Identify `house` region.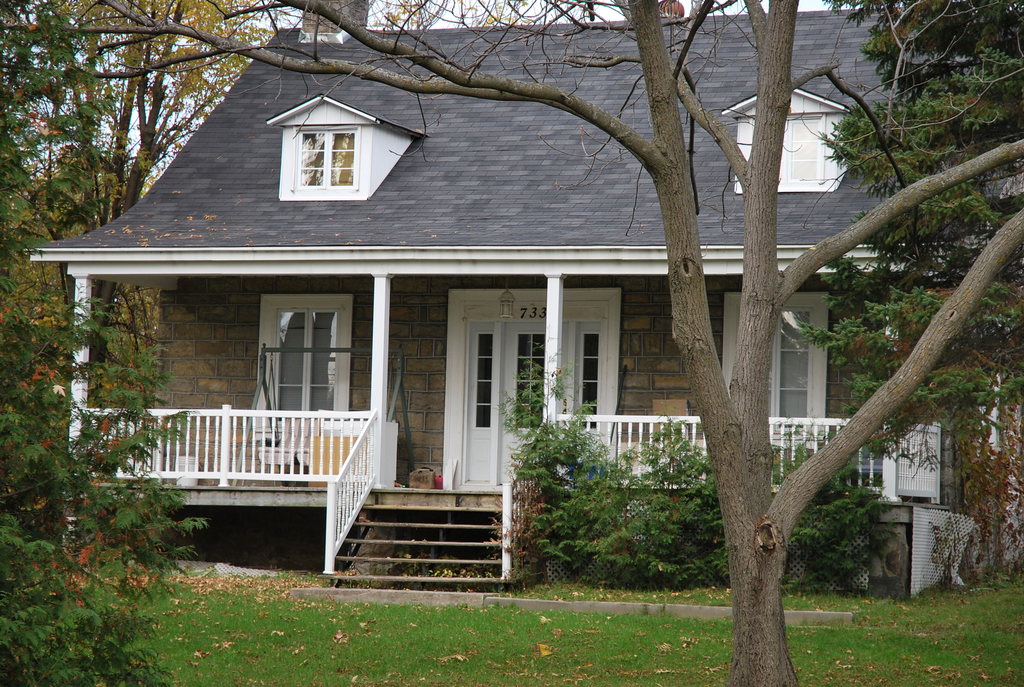
Region: region(24, 0, 1023, 598).
